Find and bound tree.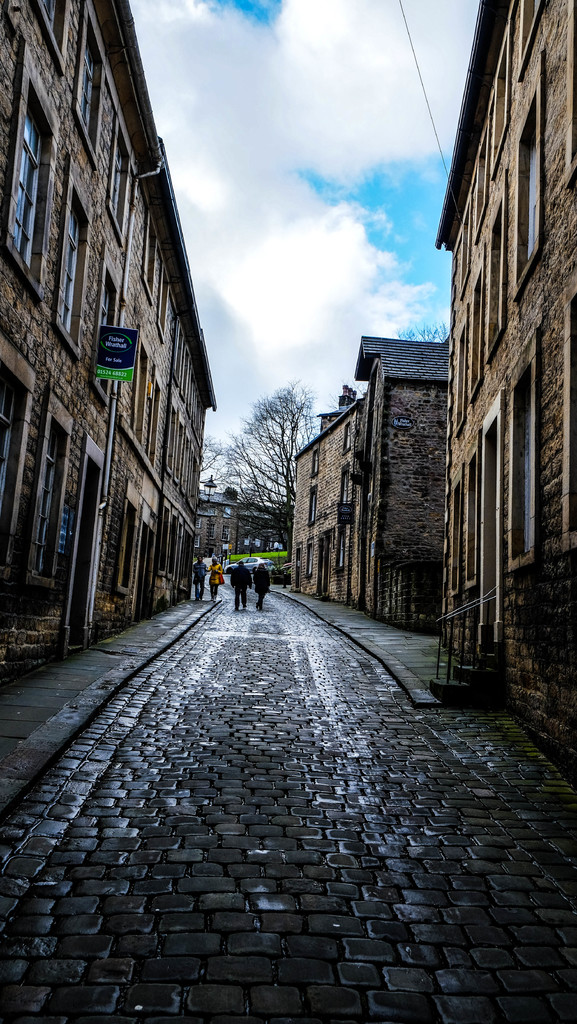
Bound: bbox=(199, 378, 321, 562).
